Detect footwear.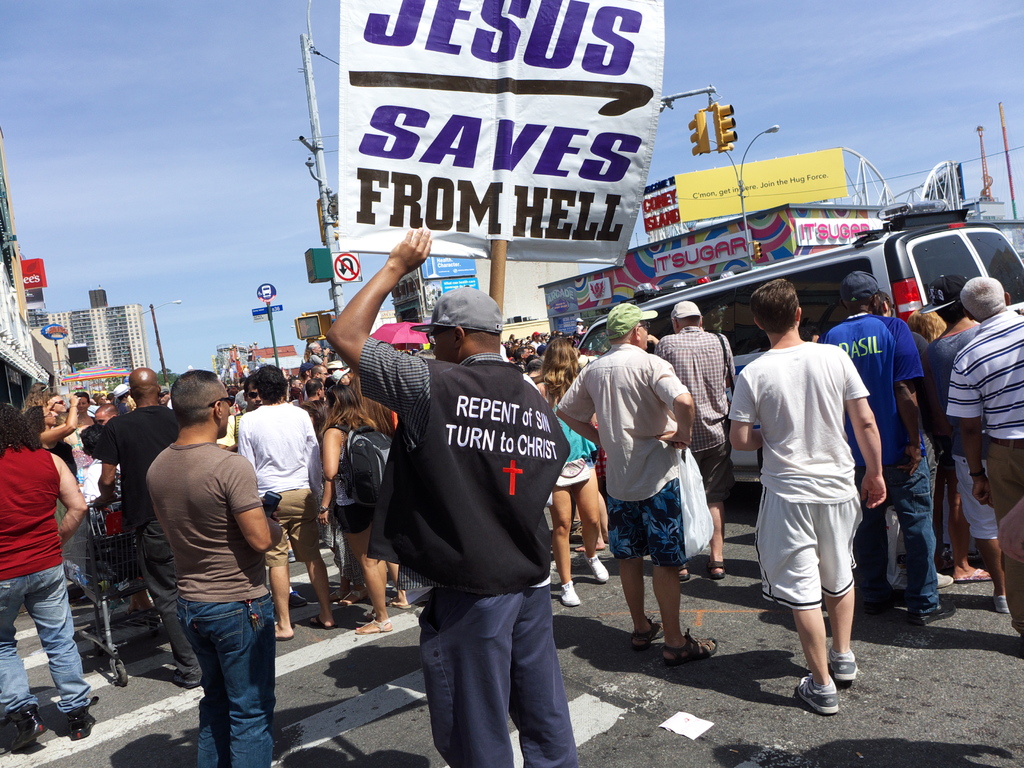
Detected at [x1=560, y1=576, x2=580, y2=609].
